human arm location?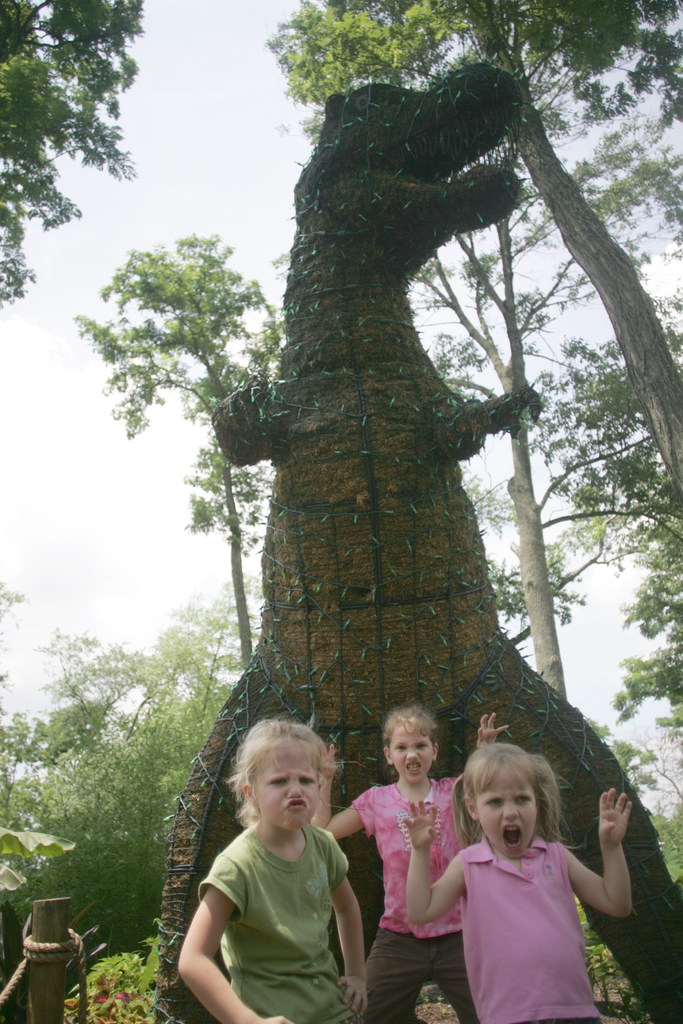
select_region(399, 808, 475, 935)
